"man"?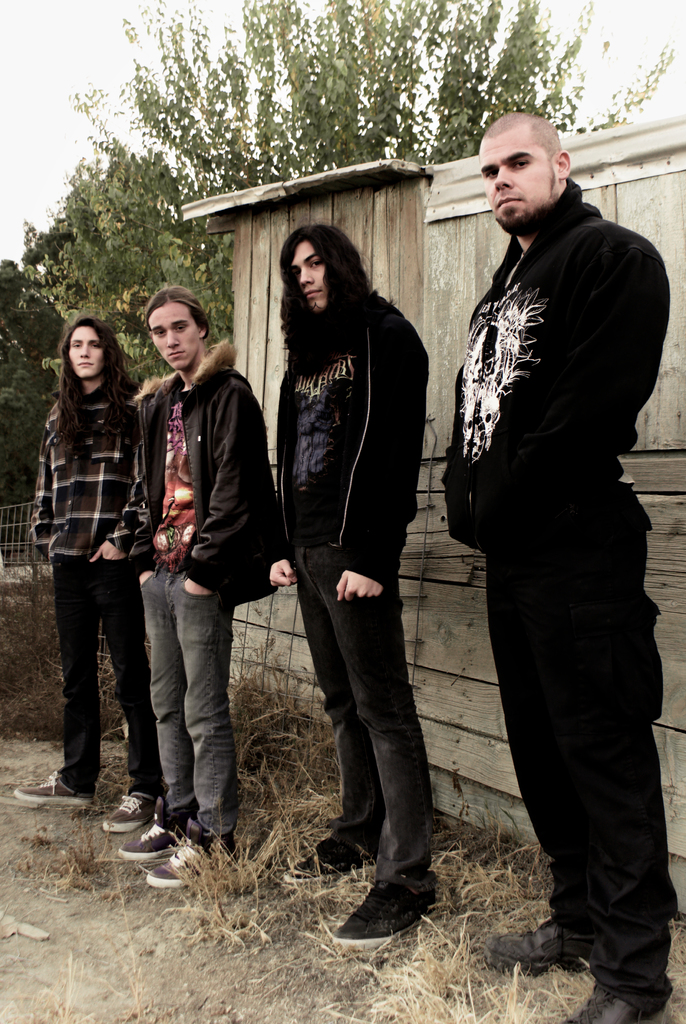
[x1=15, y1=308, x2=154, y2=833]
